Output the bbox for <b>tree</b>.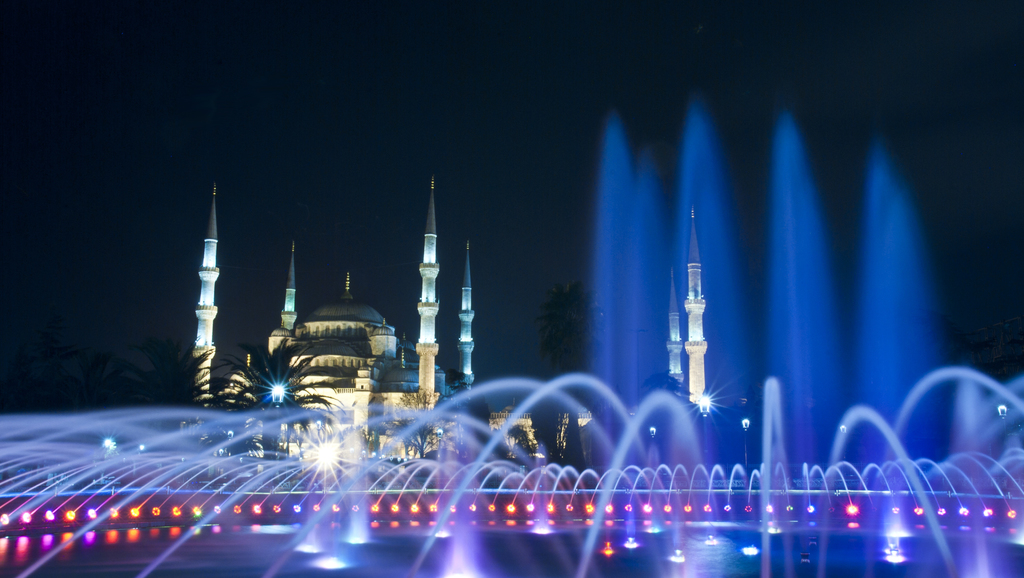
[209,331,344,479].
